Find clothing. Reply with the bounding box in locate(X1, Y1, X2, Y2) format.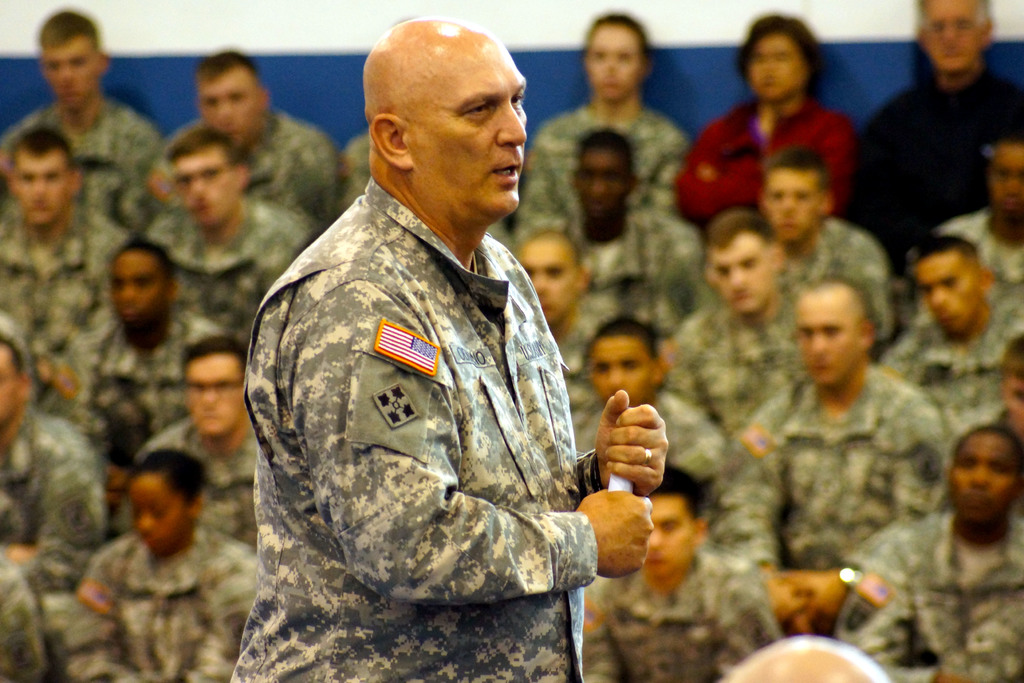
locate(954, 208, 1023, 292).
